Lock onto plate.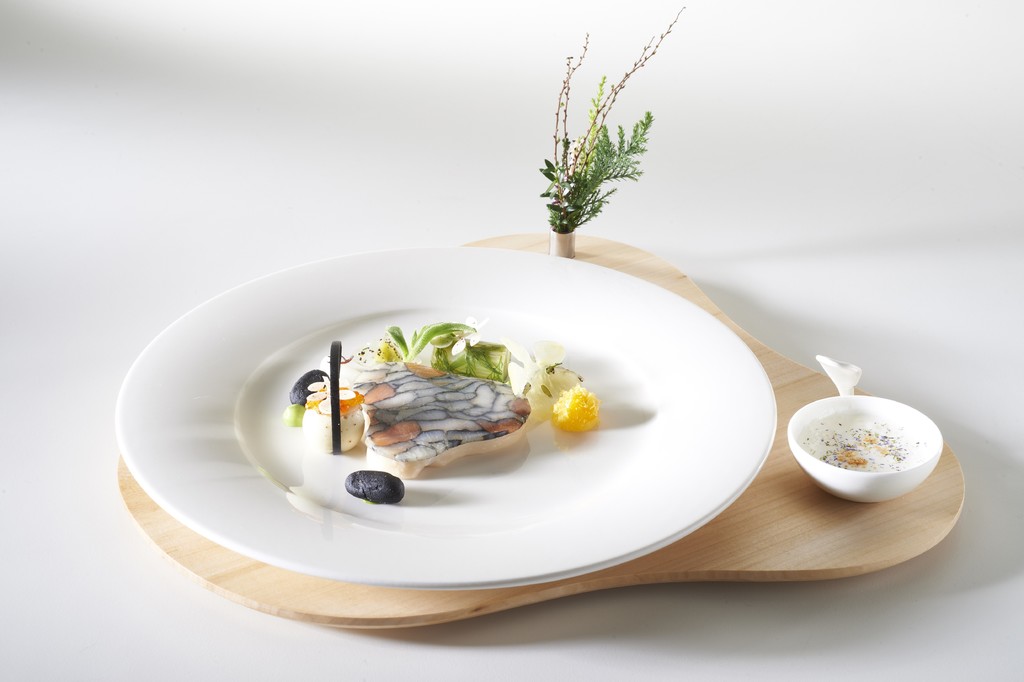
Locked: l=111, t=247, r=774, b=590.
